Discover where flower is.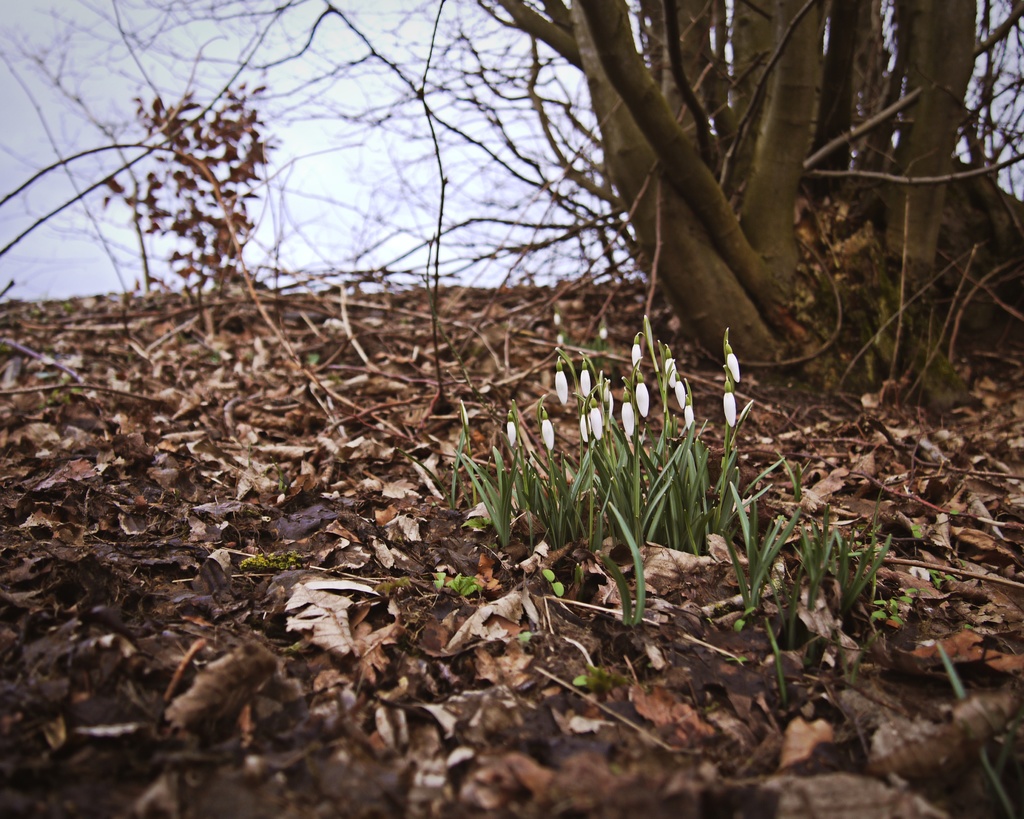
Discovered at bbox=(685, 403, 698, 425).
